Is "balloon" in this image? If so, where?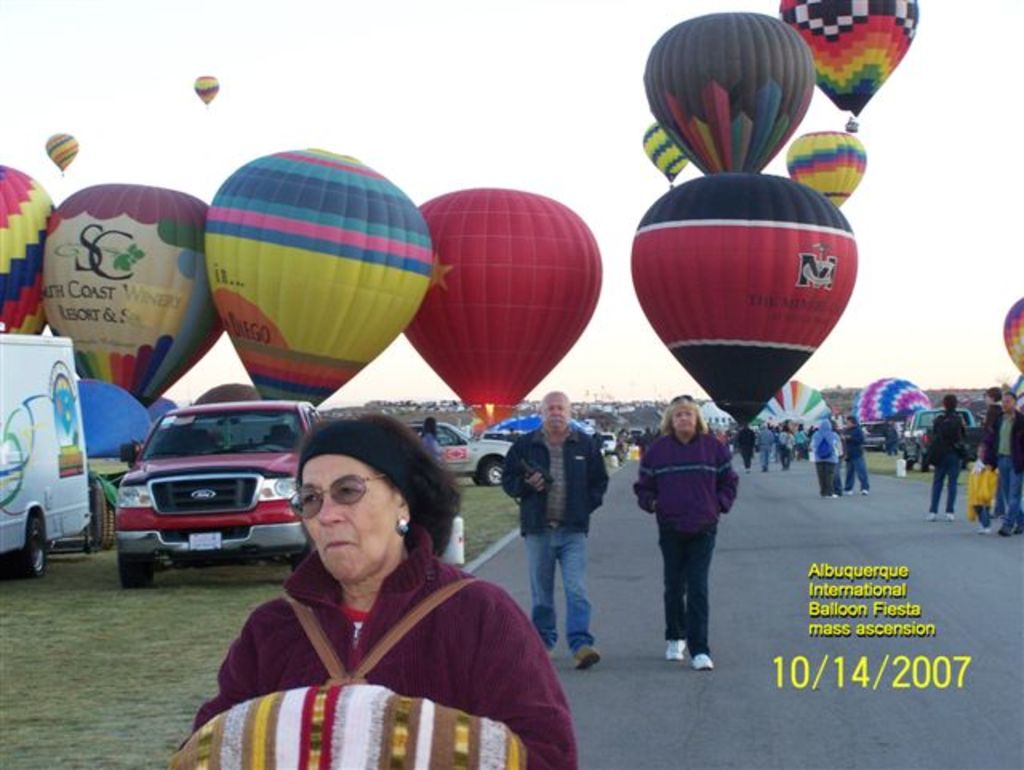
Yes, at pyautogui.locateOnScreen(195, 75, 218, 102).
